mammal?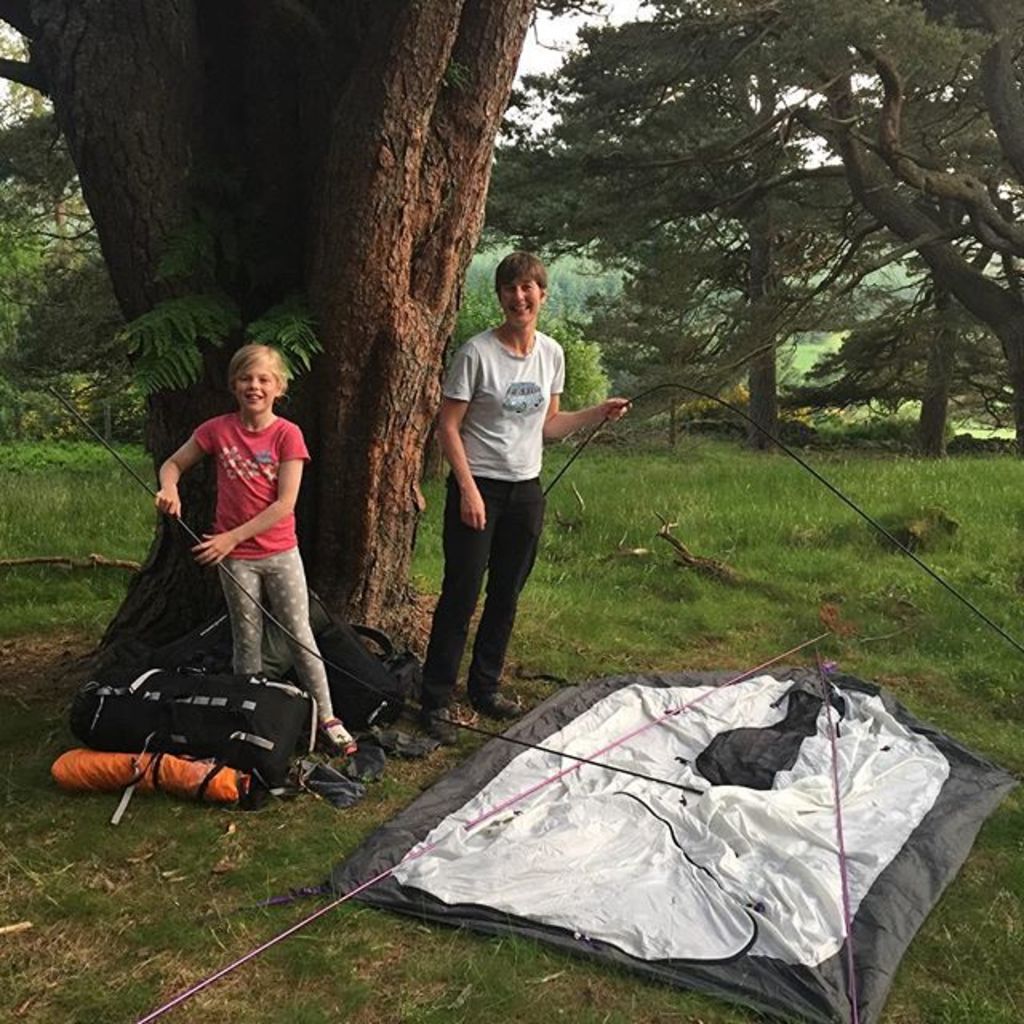
select_region(146, 341, 363, 760)
